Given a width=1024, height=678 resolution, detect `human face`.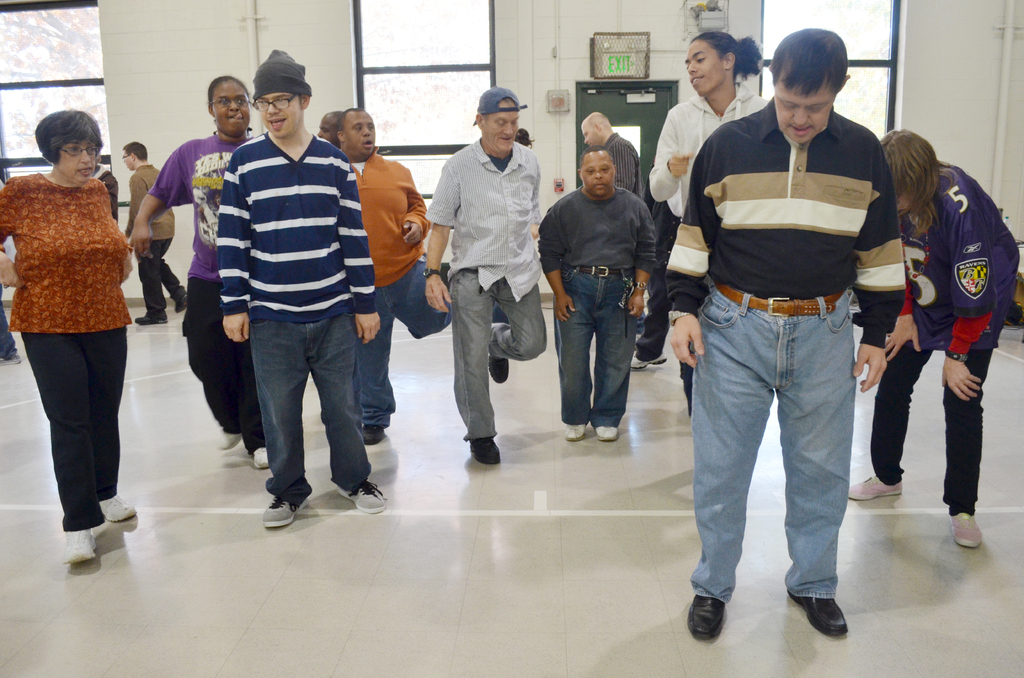
<box>340,113,376,156</box>.
